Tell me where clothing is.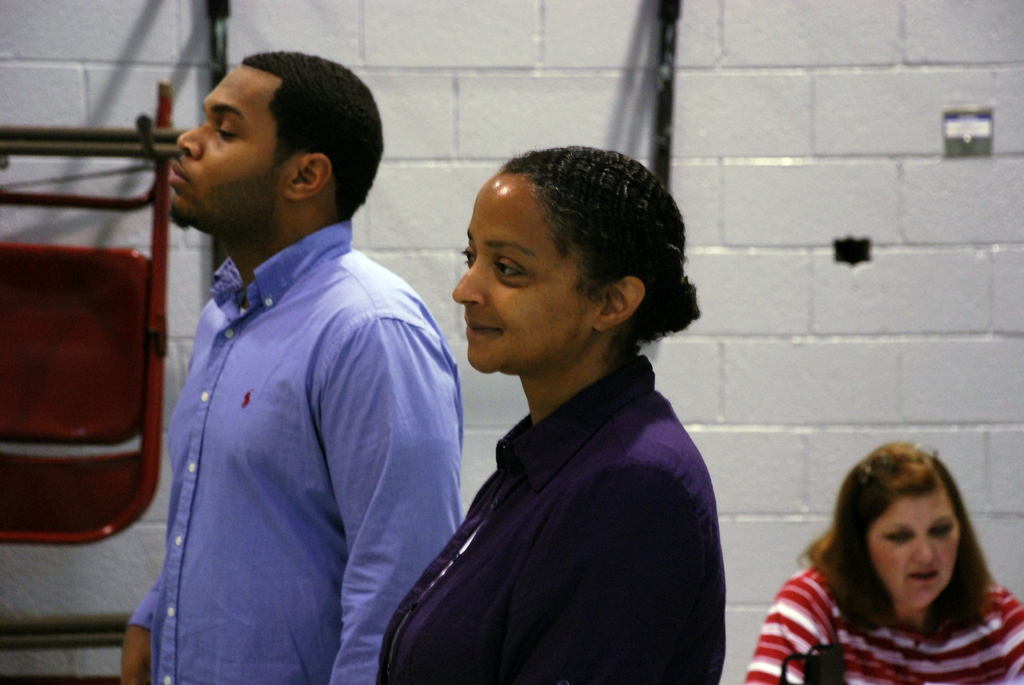
clothing is at <region>112, 218, 469, 684</region>.
